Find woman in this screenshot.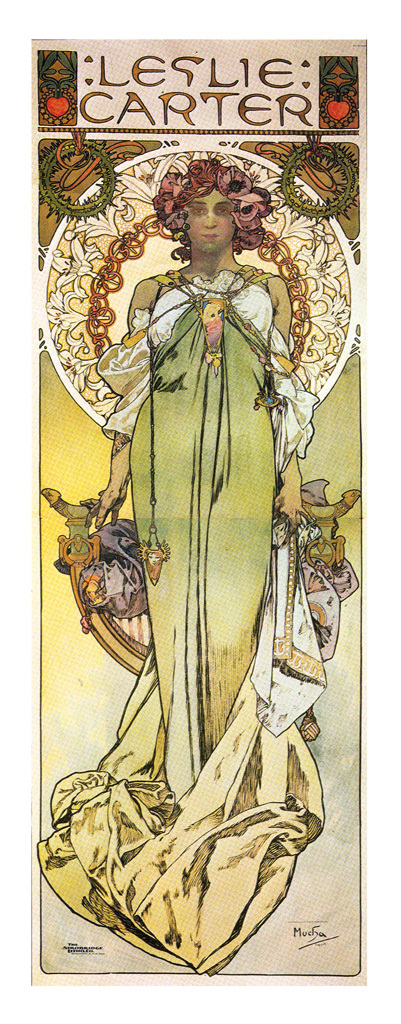
The bounding box for woman is <region>95, 154, 315, 796</region>.
